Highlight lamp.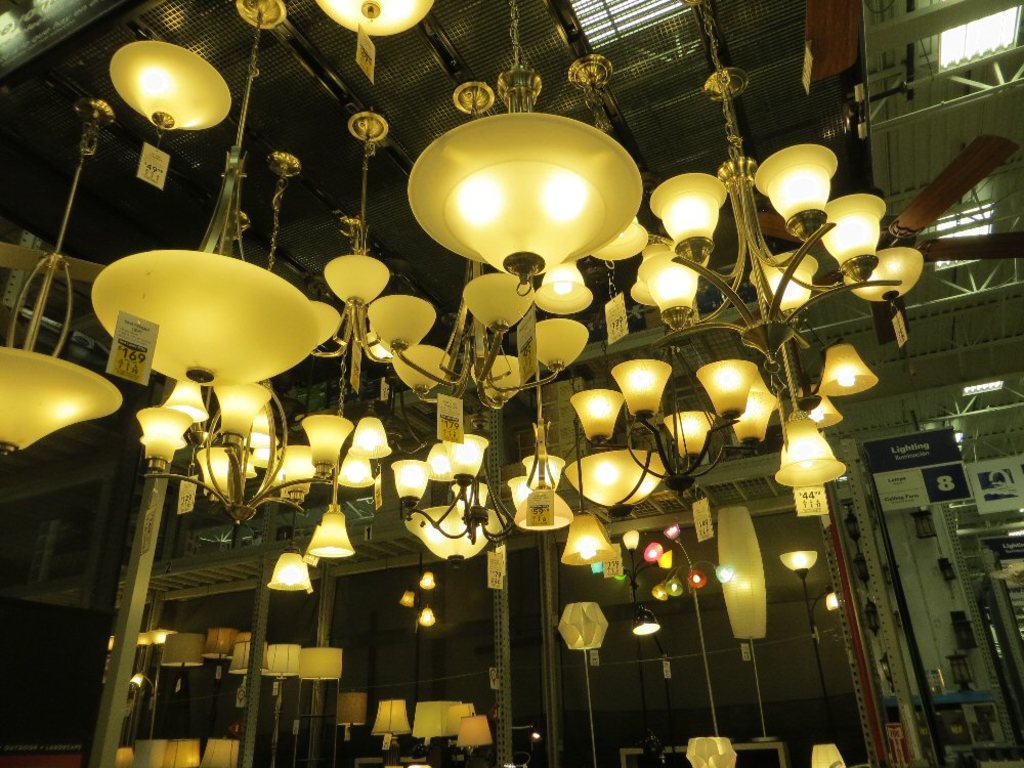
Highlighted region: rect(372, 695, 409, 733).
